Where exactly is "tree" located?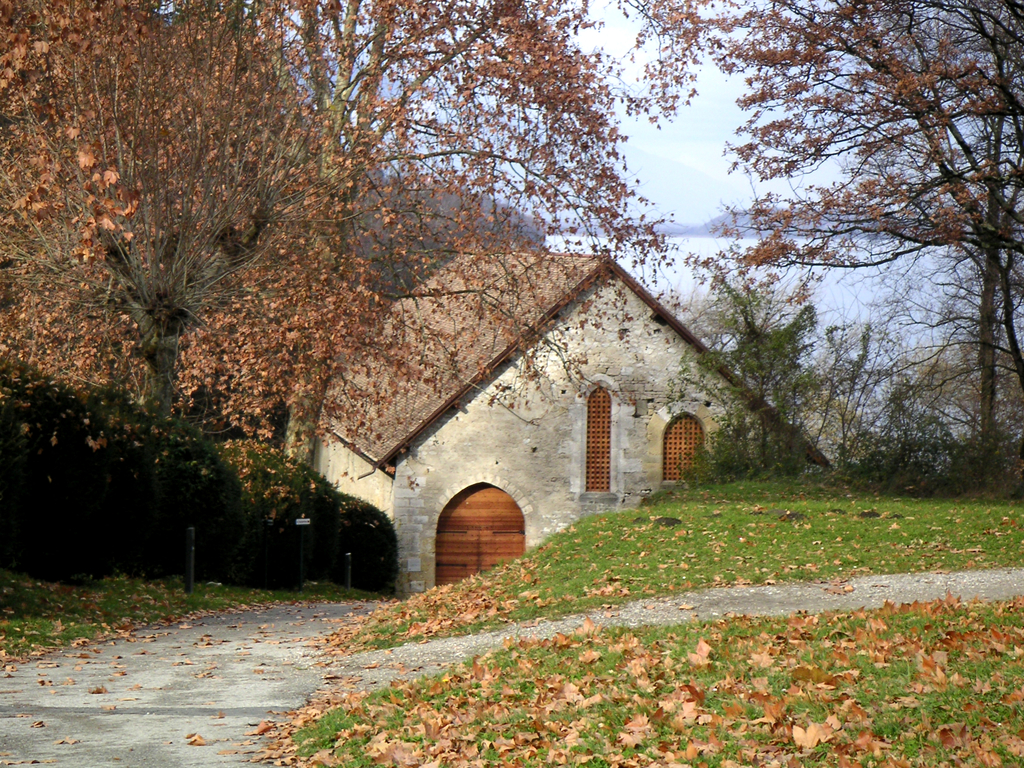
Its bounding box is 680/1/1023/527.
